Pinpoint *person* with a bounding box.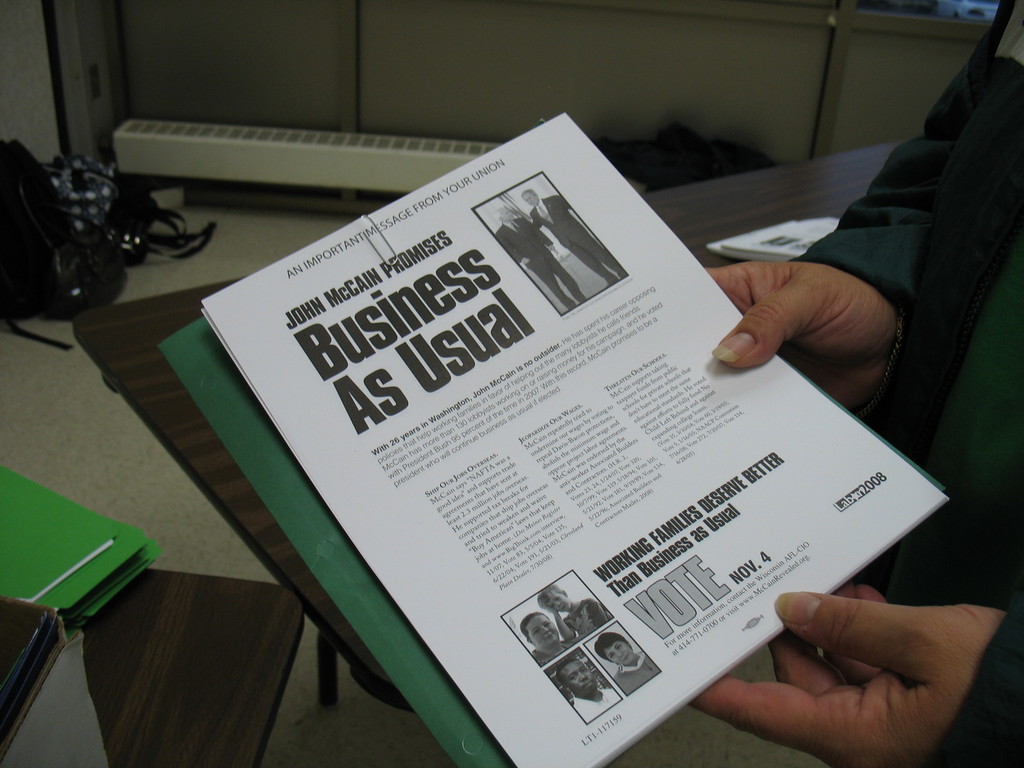
bbox(520, 188, 629, 286).
